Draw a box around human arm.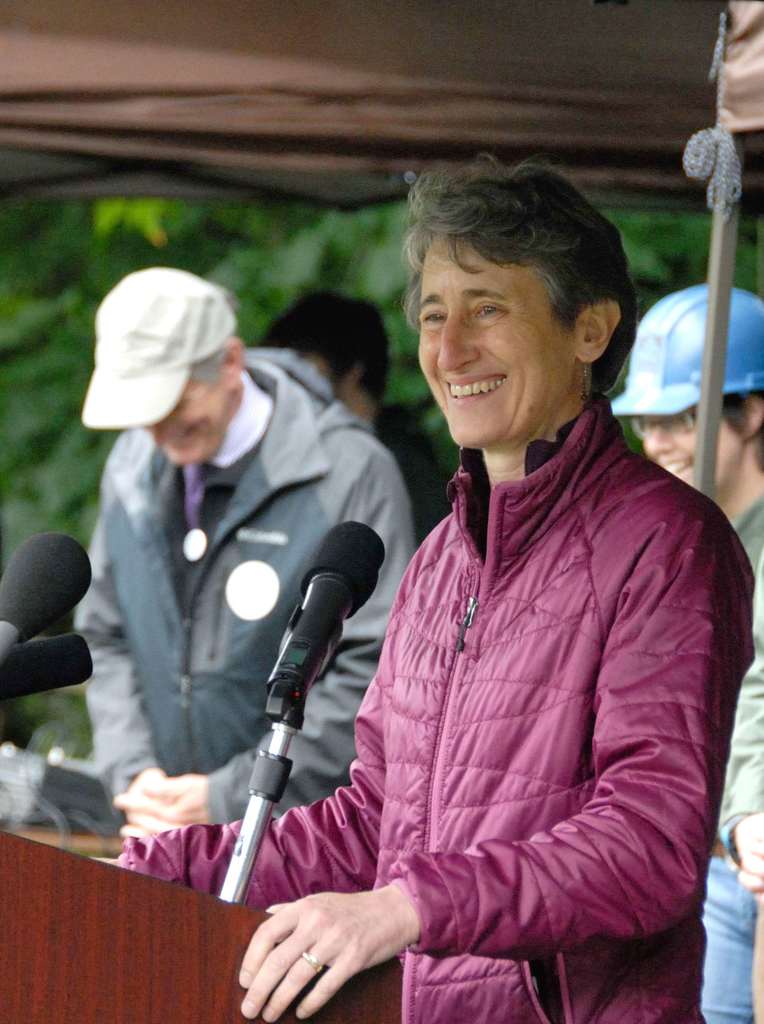
(92,514,450,902).
